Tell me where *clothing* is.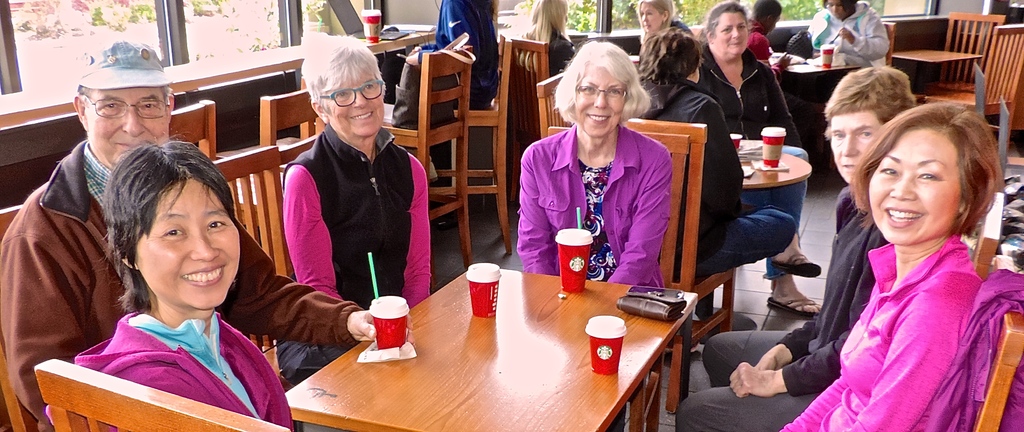
*clothing* is at [660, 184, 883, 431].
